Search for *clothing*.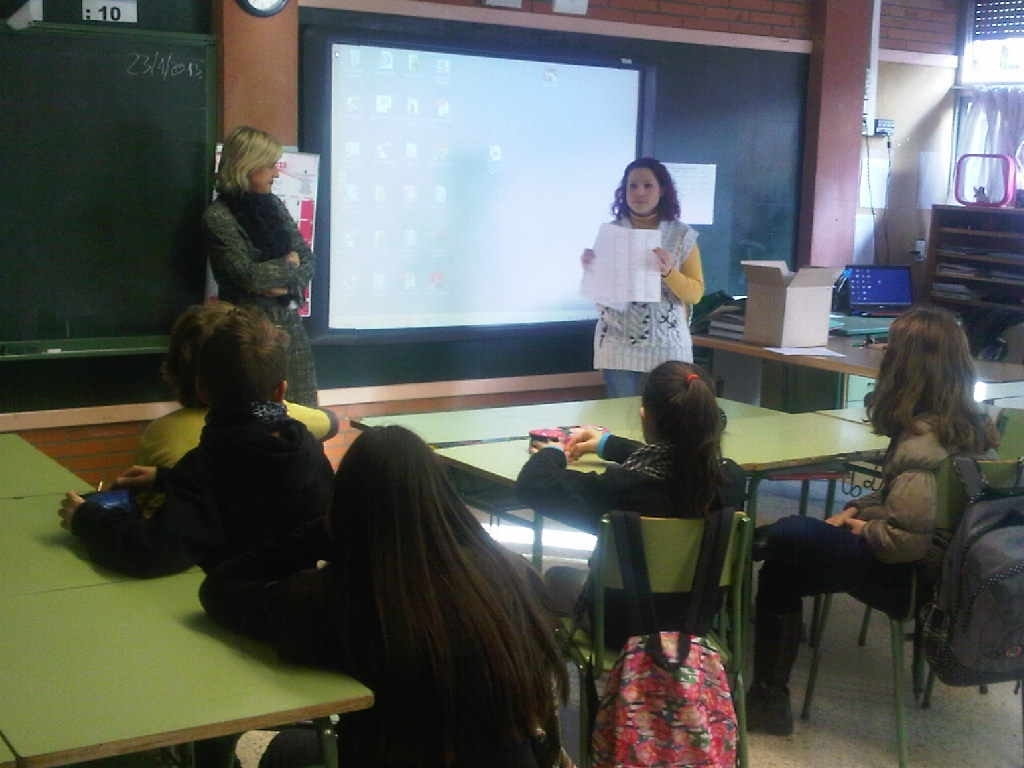
Found at [68, 397, 371, 637].
